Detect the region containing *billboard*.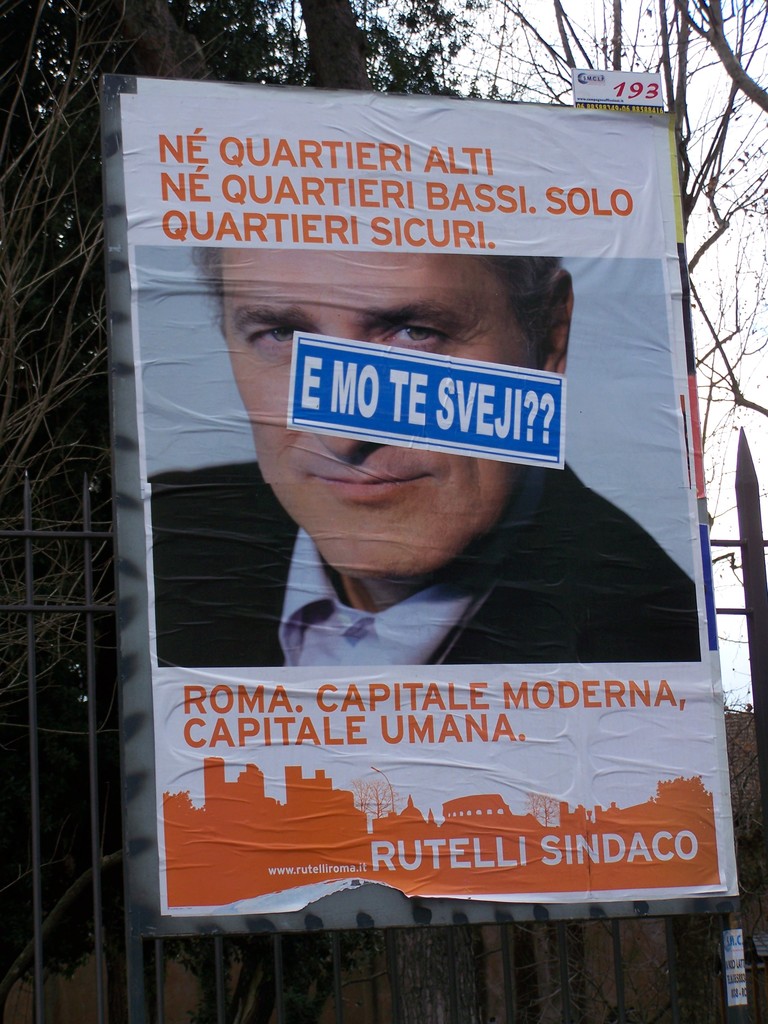
[152,90,729,906].
